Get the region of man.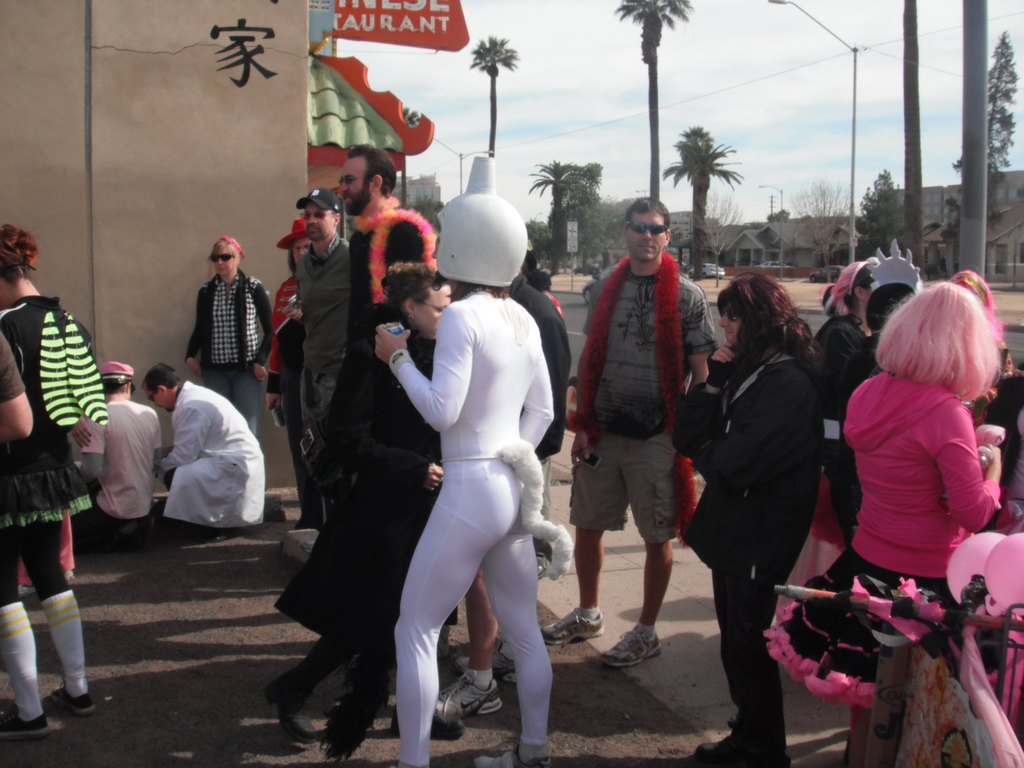
[left=332, top=143, right=454, bottom=530].
